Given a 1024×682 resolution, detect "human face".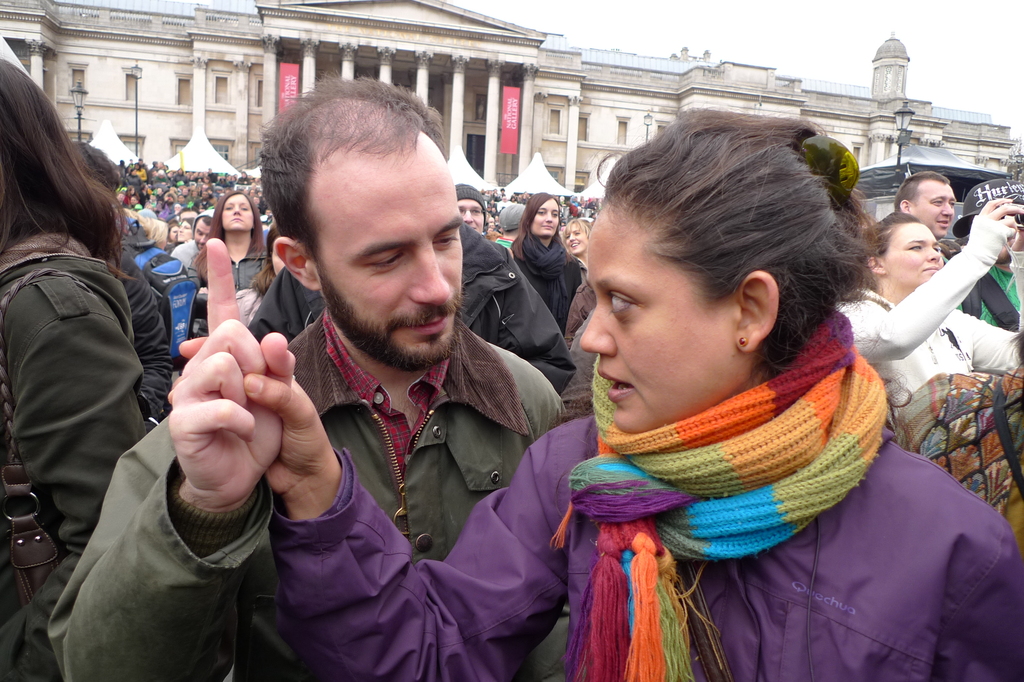
{"x1": 191, "y1": 216, "x2": 210, "y2": 247}.
